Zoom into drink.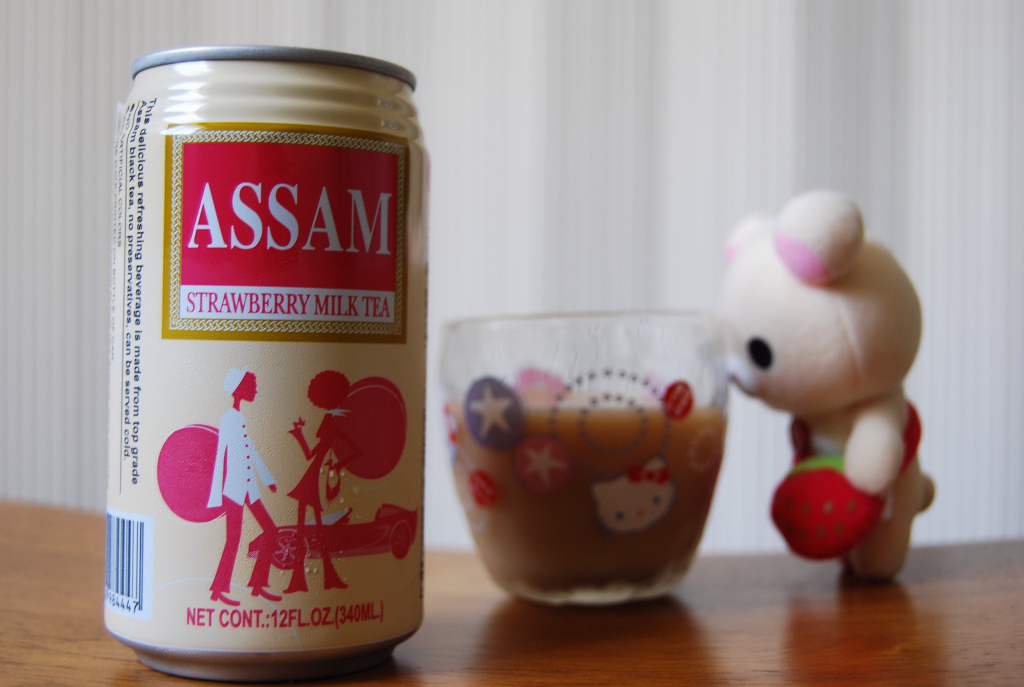
Zoom target: x1=437, y1=401, x2=730, y2=597.
